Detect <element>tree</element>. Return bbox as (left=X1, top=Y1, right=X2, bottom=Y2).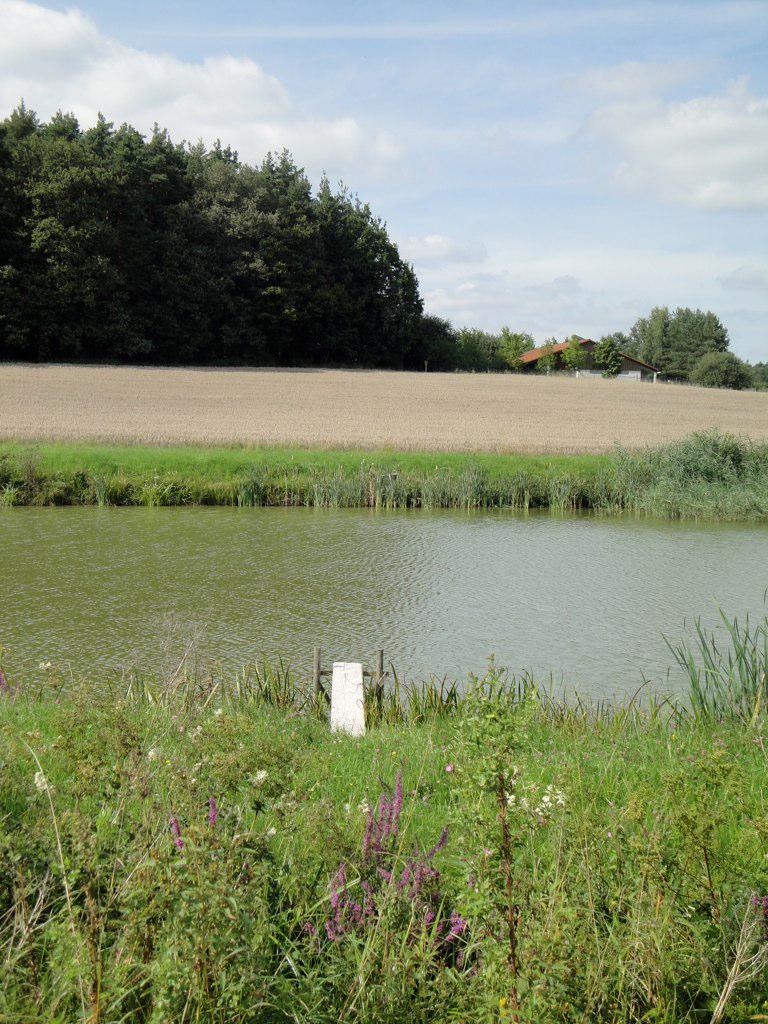
(left=547, top=335, right=579, bottom=383).
